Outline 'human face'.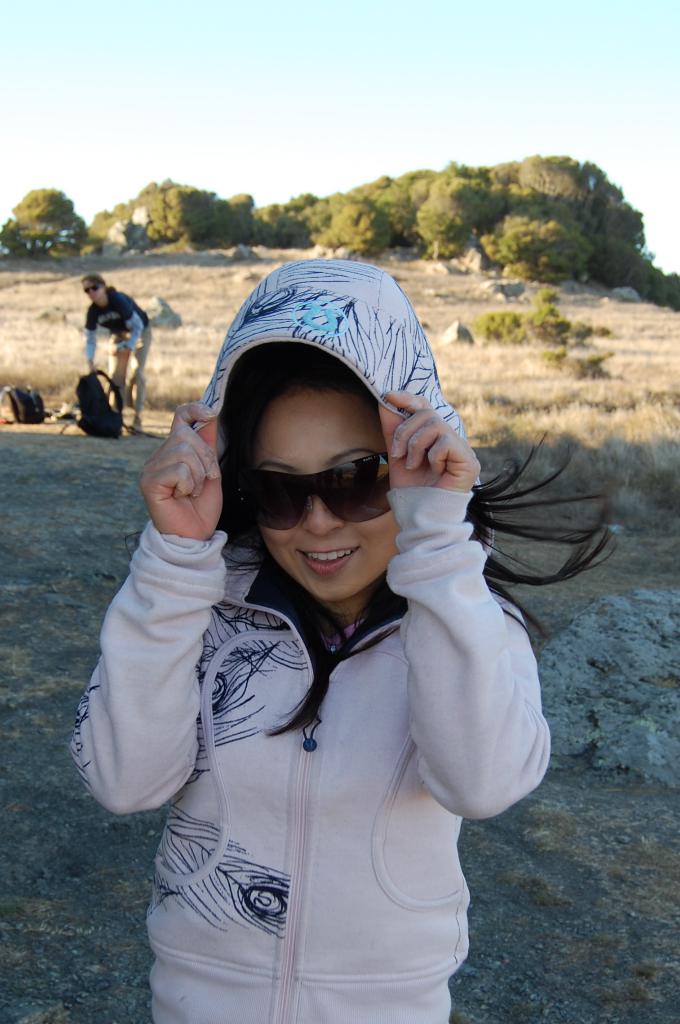
Outline: [245,392,397,612].
